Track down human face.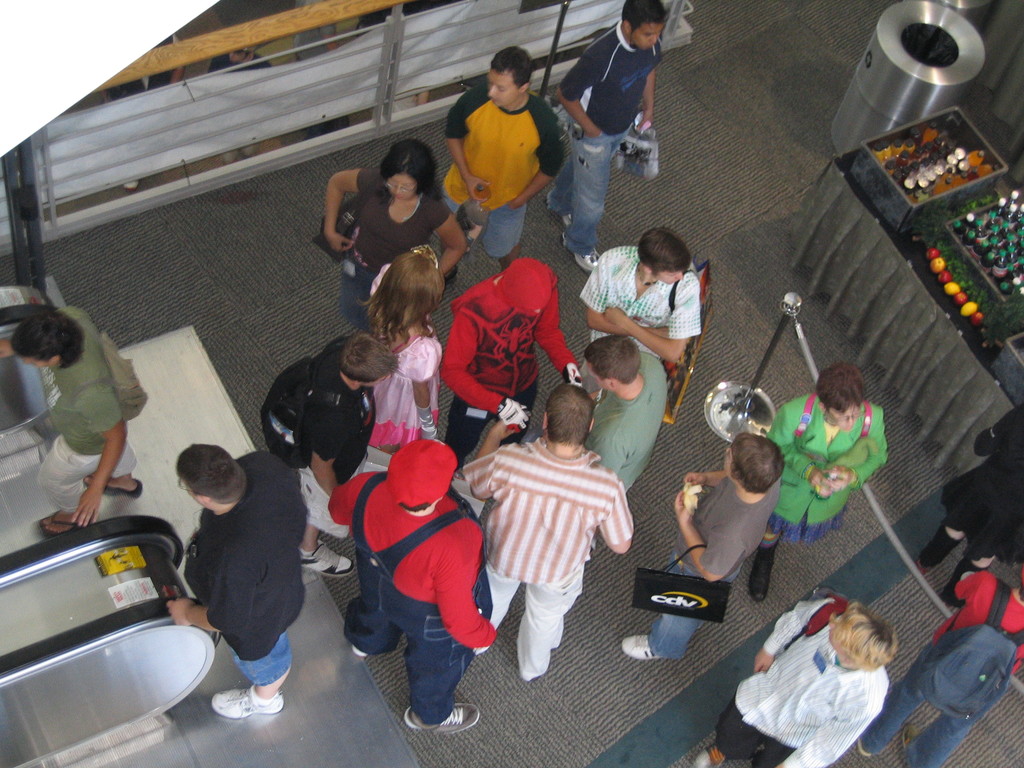
Tracked to <bbox>630, 17, 665, 51</bbox>.
